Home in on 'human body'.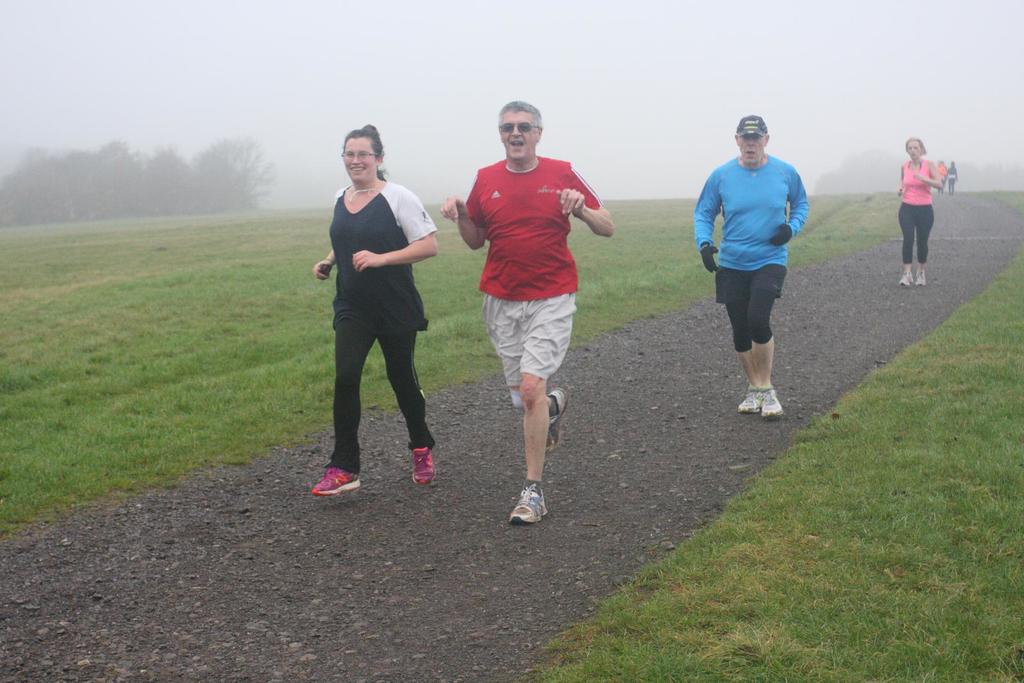
Homed in at [307, 173, 446, 500].
